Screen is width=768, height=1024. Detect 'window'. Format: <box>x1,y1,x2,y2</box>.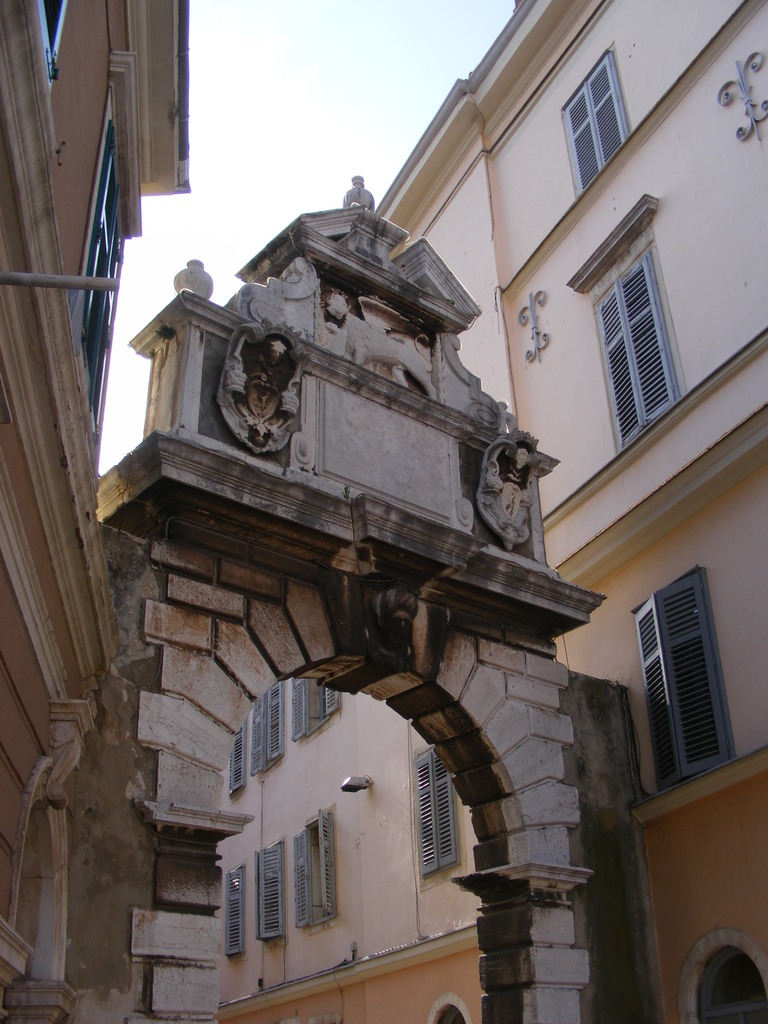
<box>586,244,685,447</box>.
